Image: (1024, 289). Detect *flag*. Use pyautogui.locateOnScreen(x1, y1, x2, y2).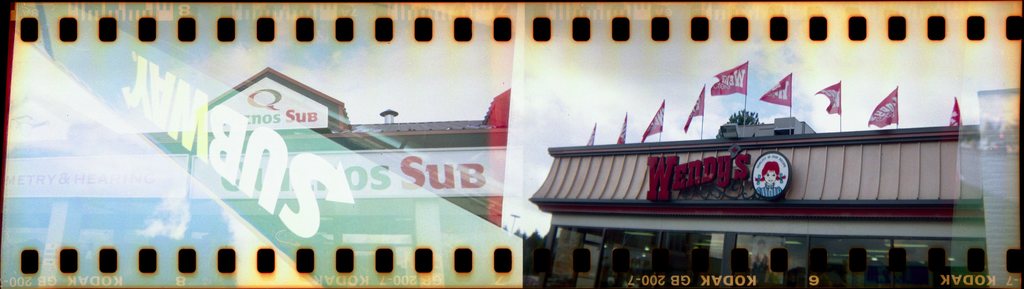
pyautogui.locateOnScreen(583, 121, 601, 146).
